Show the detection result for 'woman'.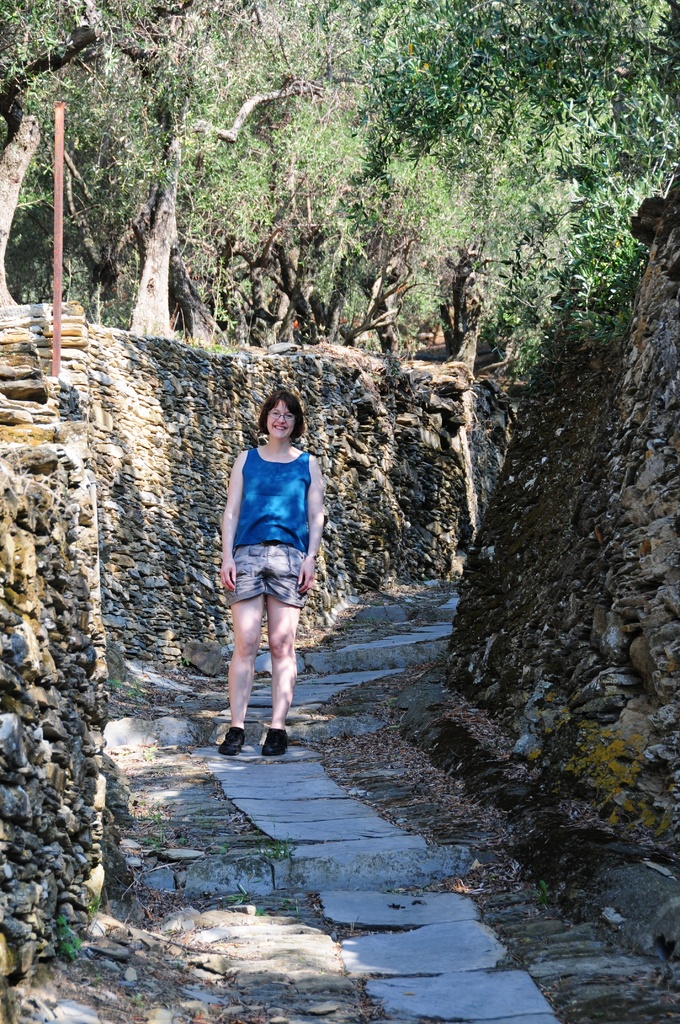
x1=179, y1=370, x2=334, y2=746.
